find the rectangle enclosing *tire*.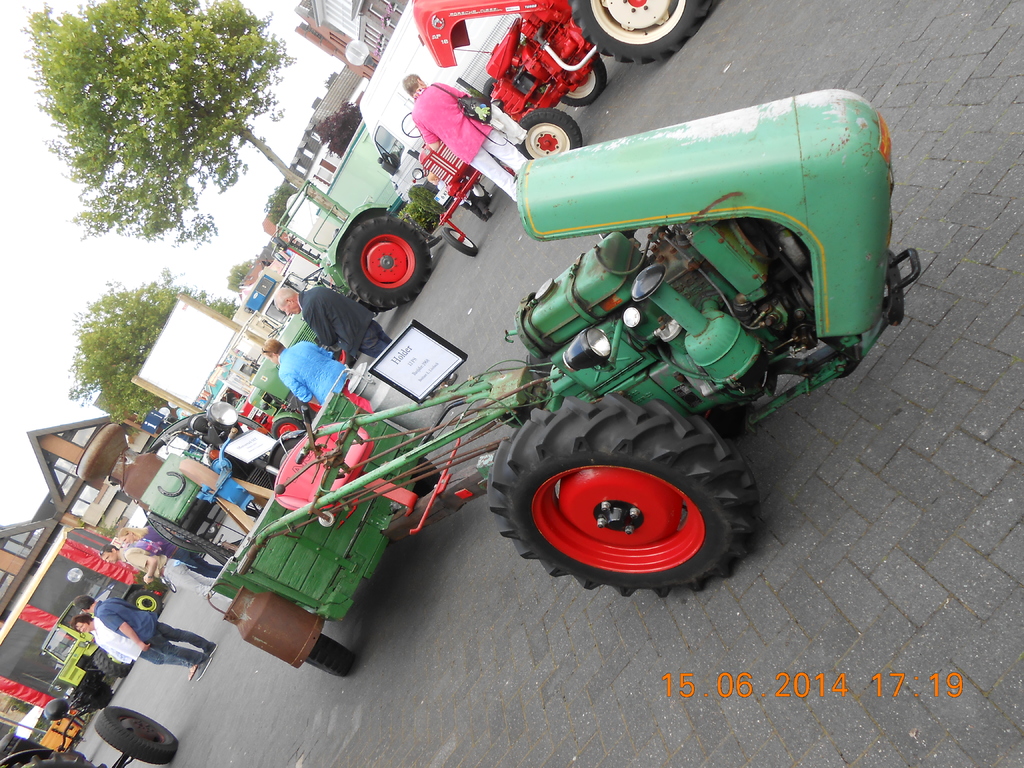
<box>500,410,760,597</box>.
